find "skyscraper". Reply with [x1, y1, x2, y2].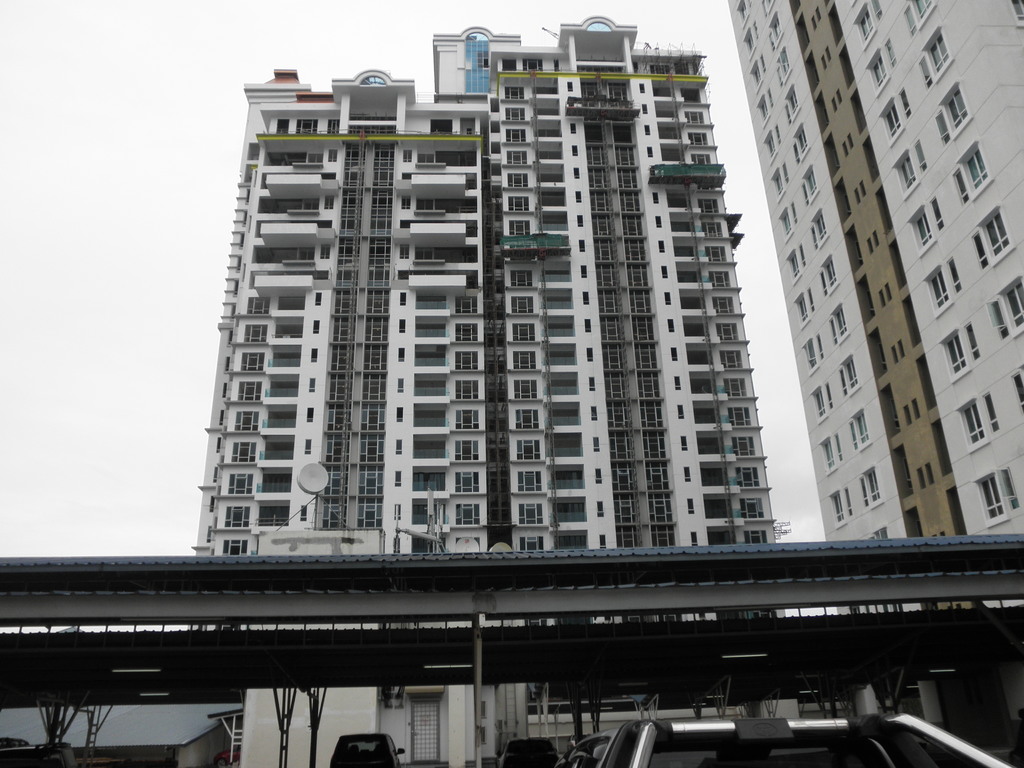
[177, 9, 792, 627].
